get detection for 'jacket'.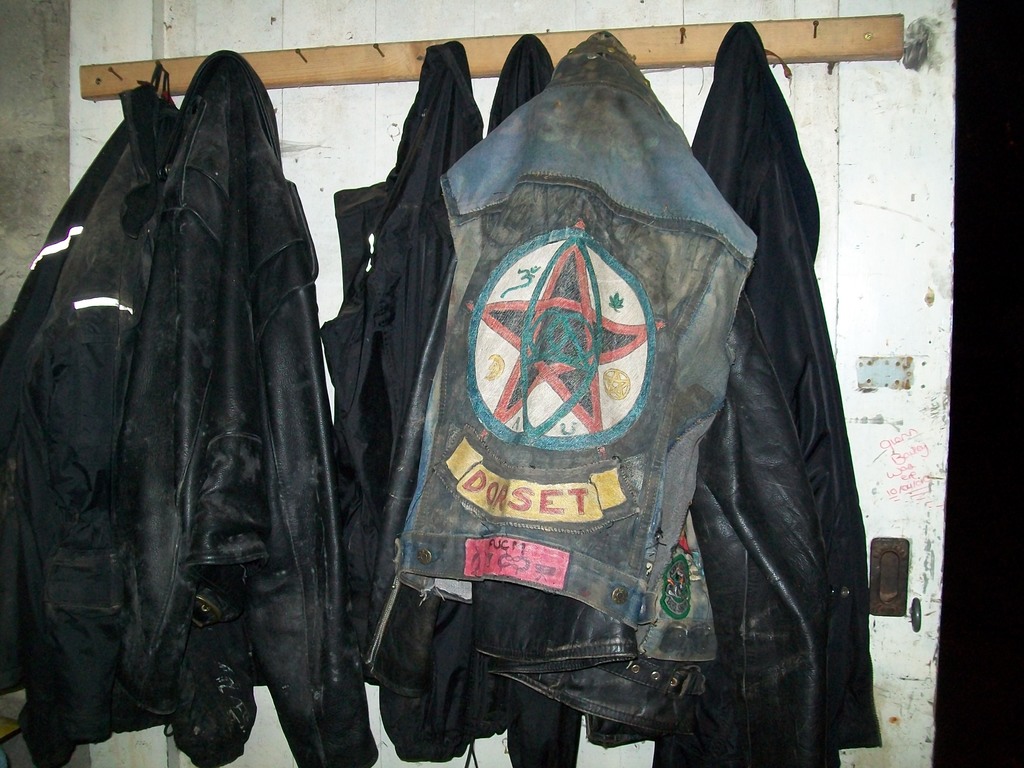
Detection: crop(109, 48, 380, 767).
